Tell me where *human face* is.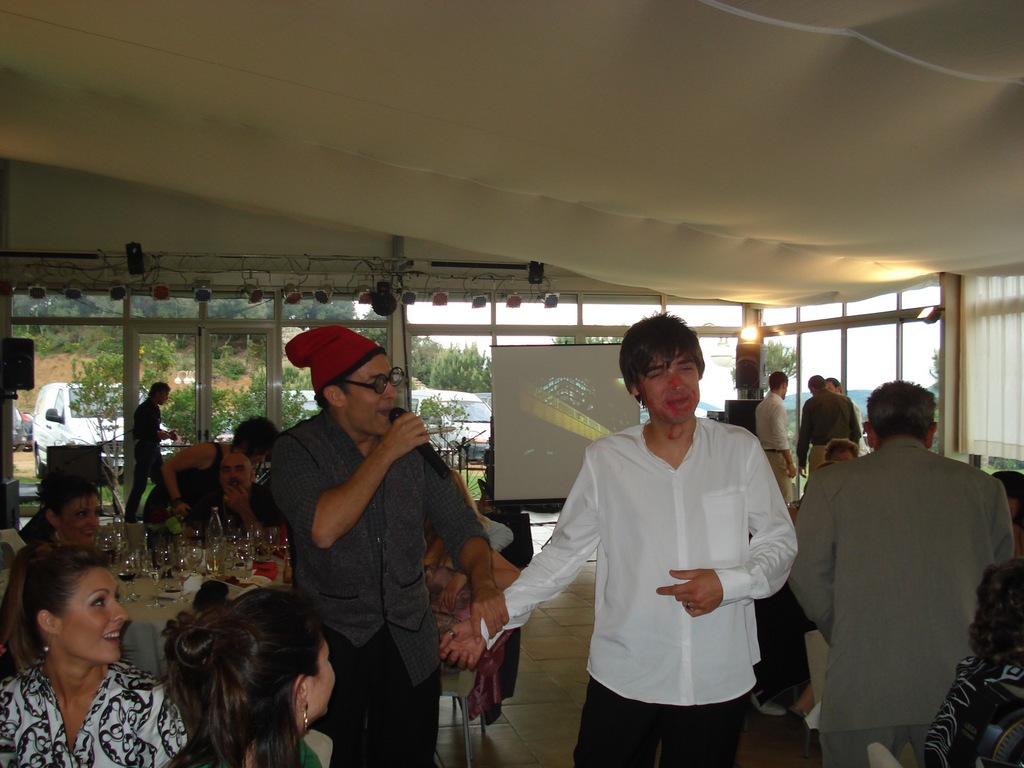
*human face* is at BBox(64, 492, 104, 541).
